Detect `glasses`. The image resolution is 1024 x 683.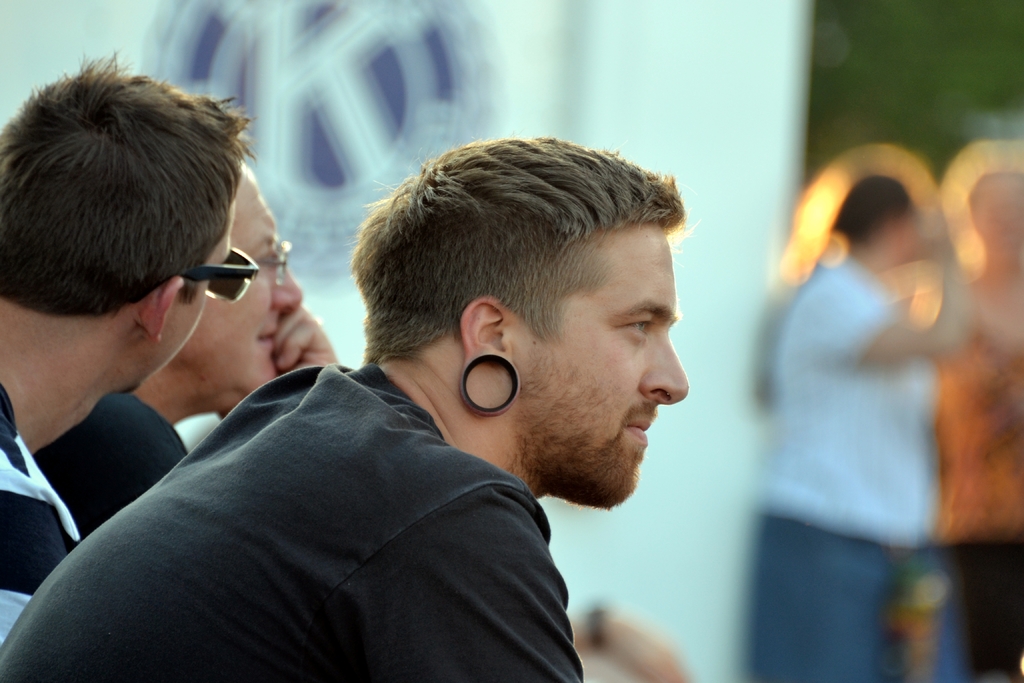
box=[127, 247, 234, 313].
